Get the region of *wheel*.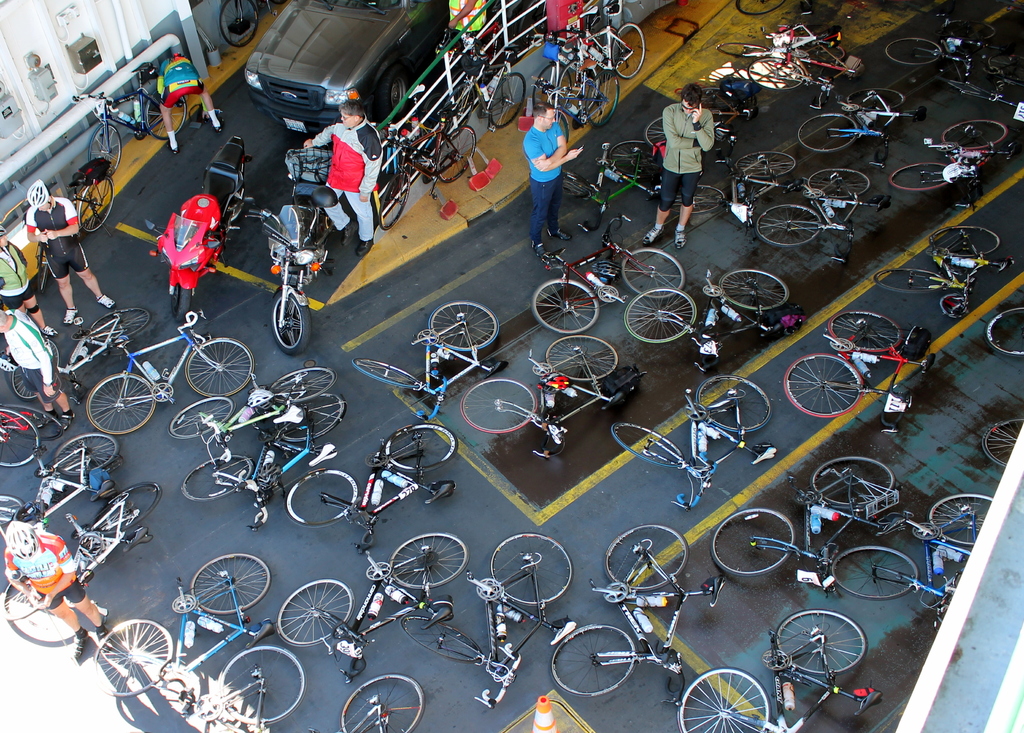
6, 574, 82, 647.
